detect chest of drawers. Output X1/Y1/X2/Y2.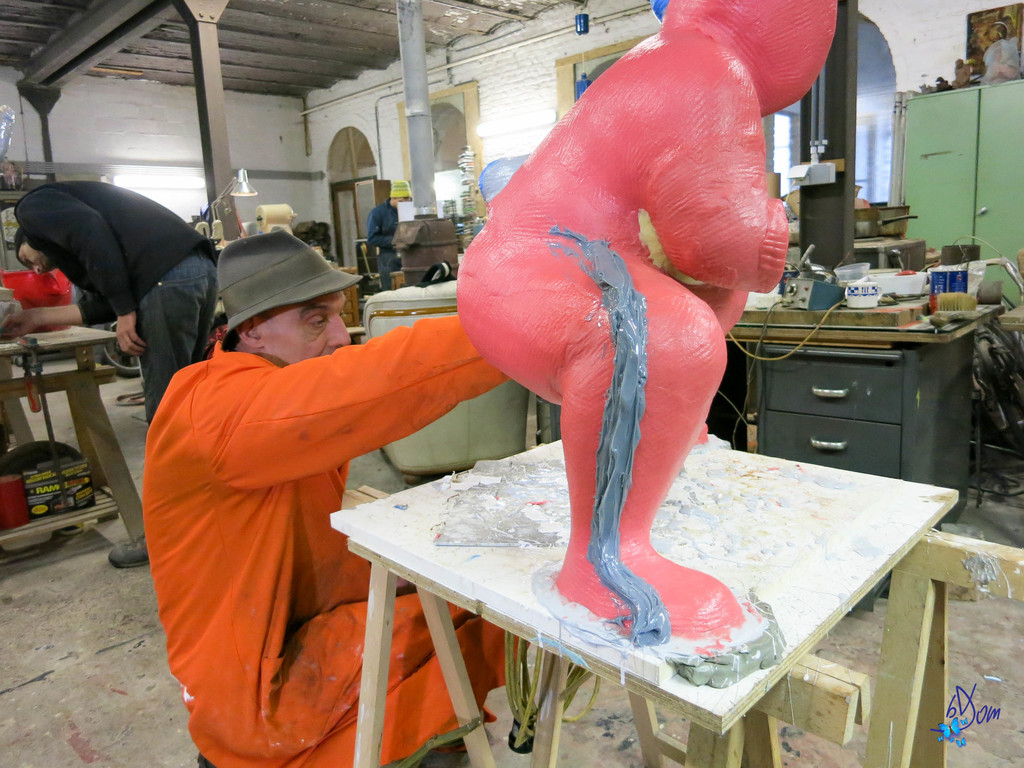
725/297/1003/525.
